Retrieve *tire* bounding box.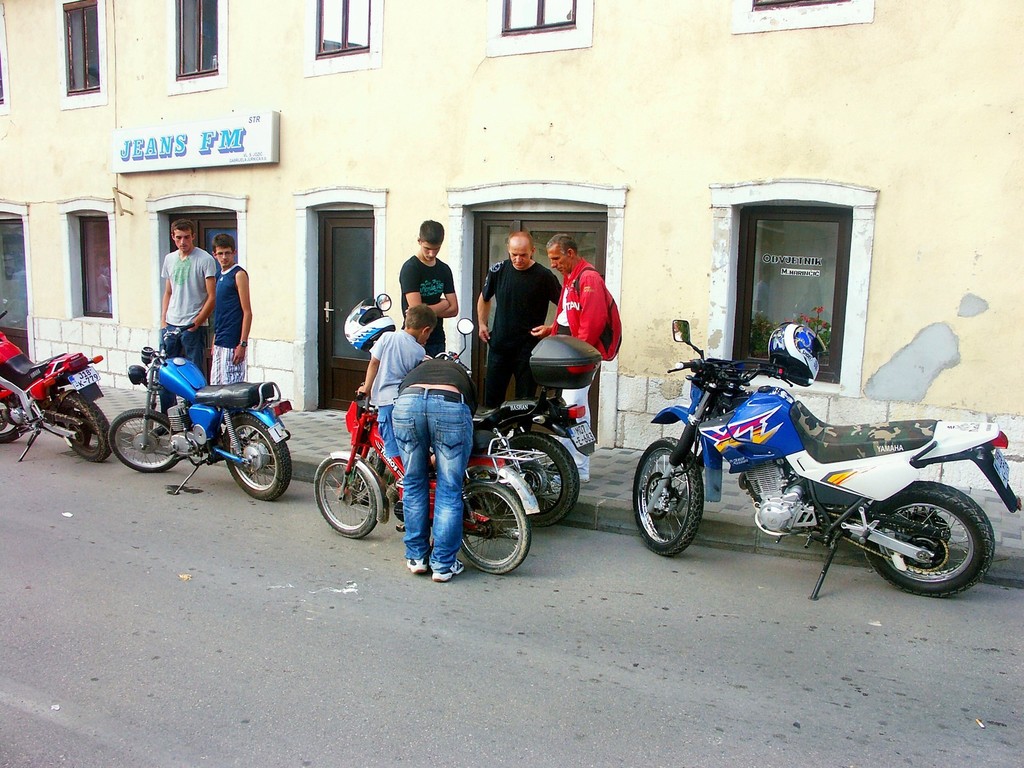
Bounding box: rect(52, 389, 111, 468).
